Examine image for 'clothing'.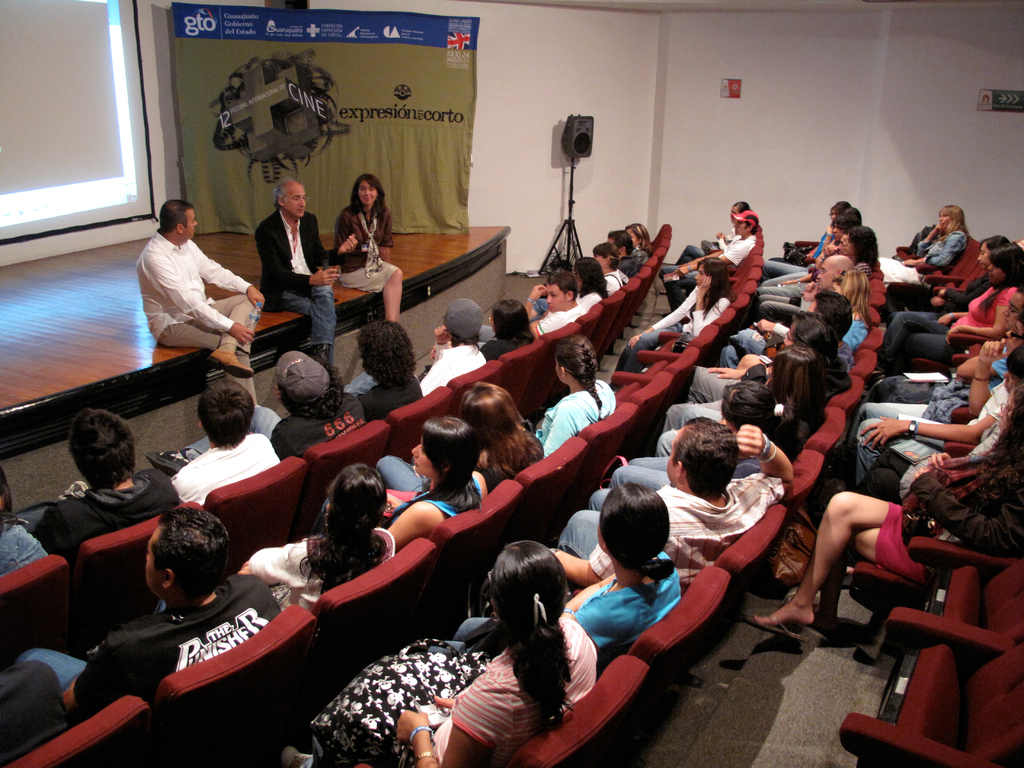
Examination result: bbox=(253, 524, 406, 590).
